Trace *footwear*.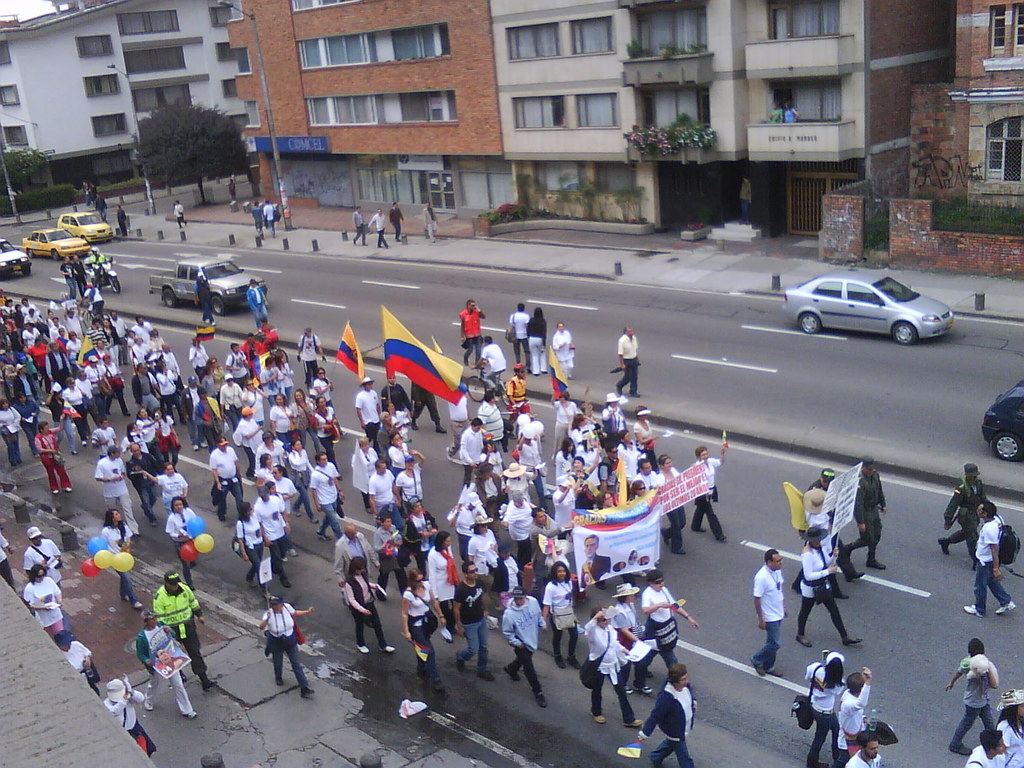
Traced to (left=997, top=602, right=1014, bottom=614).
